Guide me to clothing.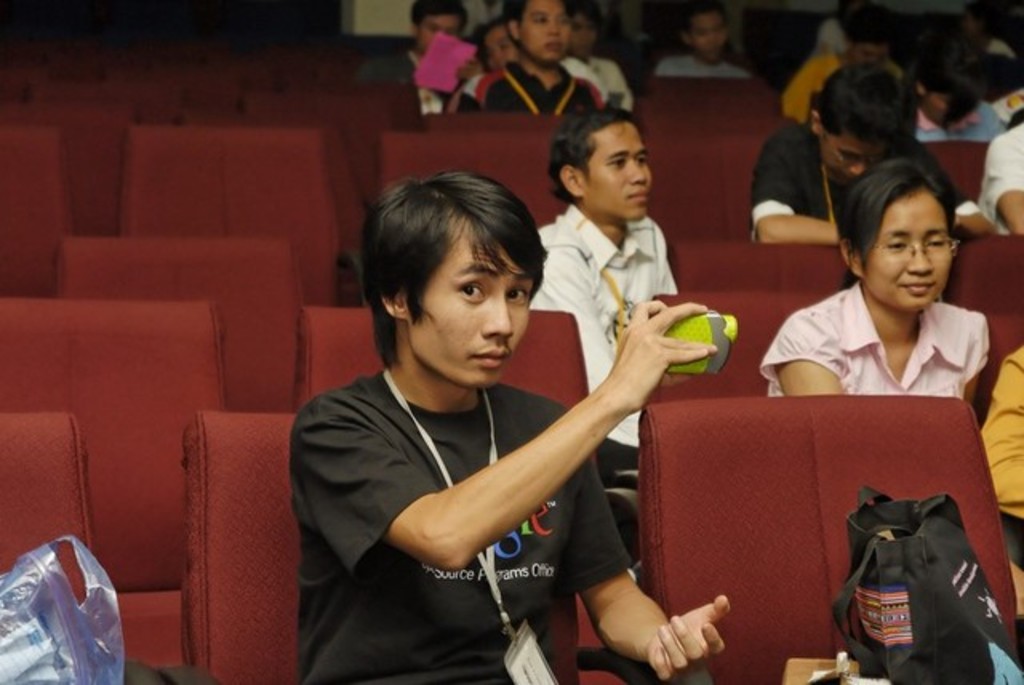
Guidance: bbox(291, 373, 630, 683).
